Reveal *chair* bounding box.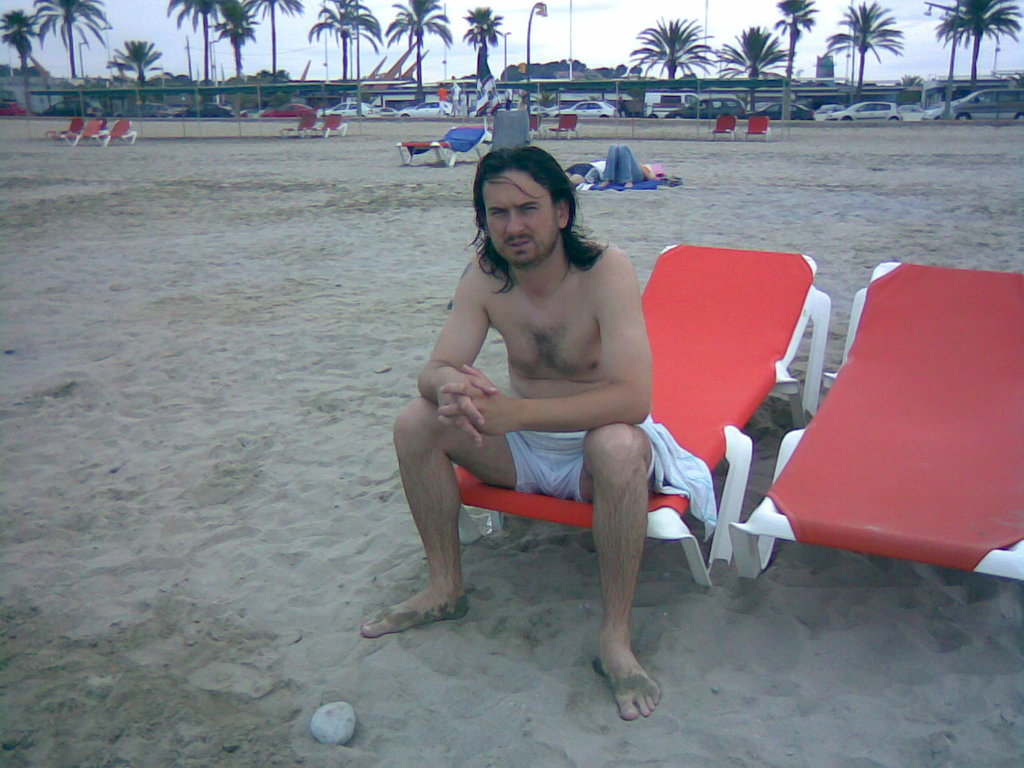
Revealed: detection(281, 110, 316, 138).
